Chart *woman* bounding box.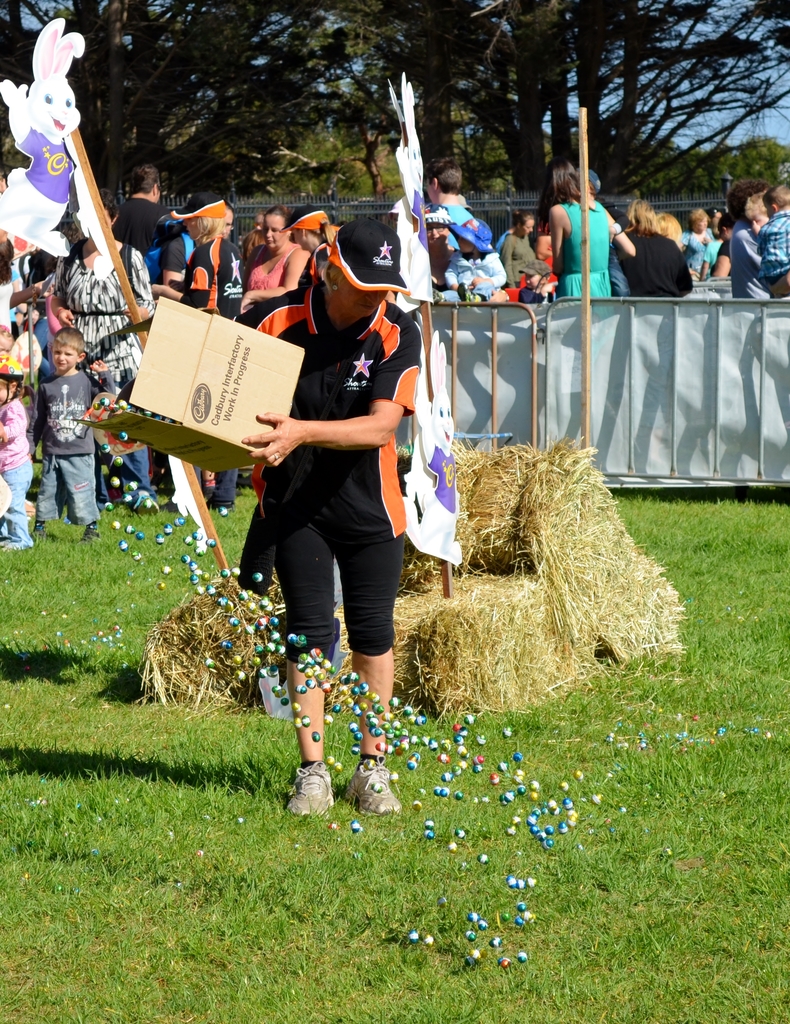
Charted: select_region(543, 154, 615, 299).
